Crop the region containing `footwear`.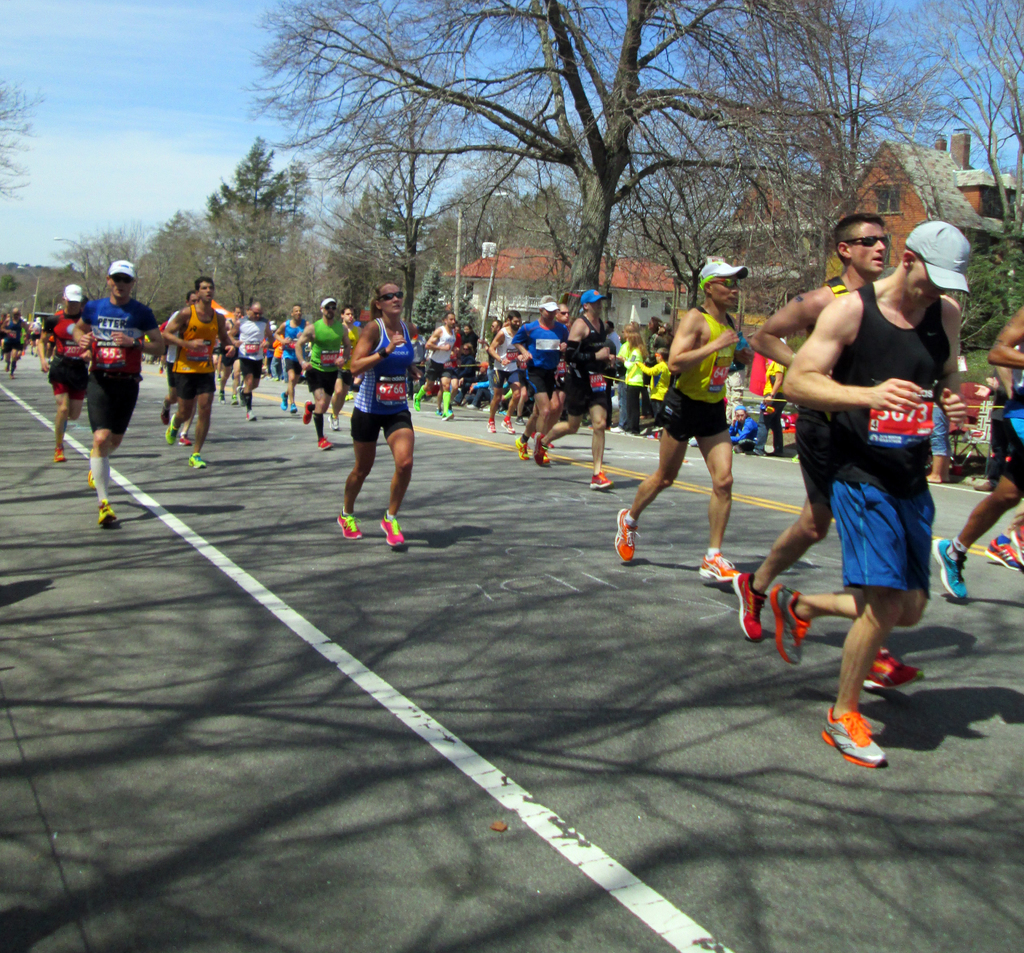
Crop region: {"x1": 378, "y1": 509, "x2": 412, "y2": 551}.
